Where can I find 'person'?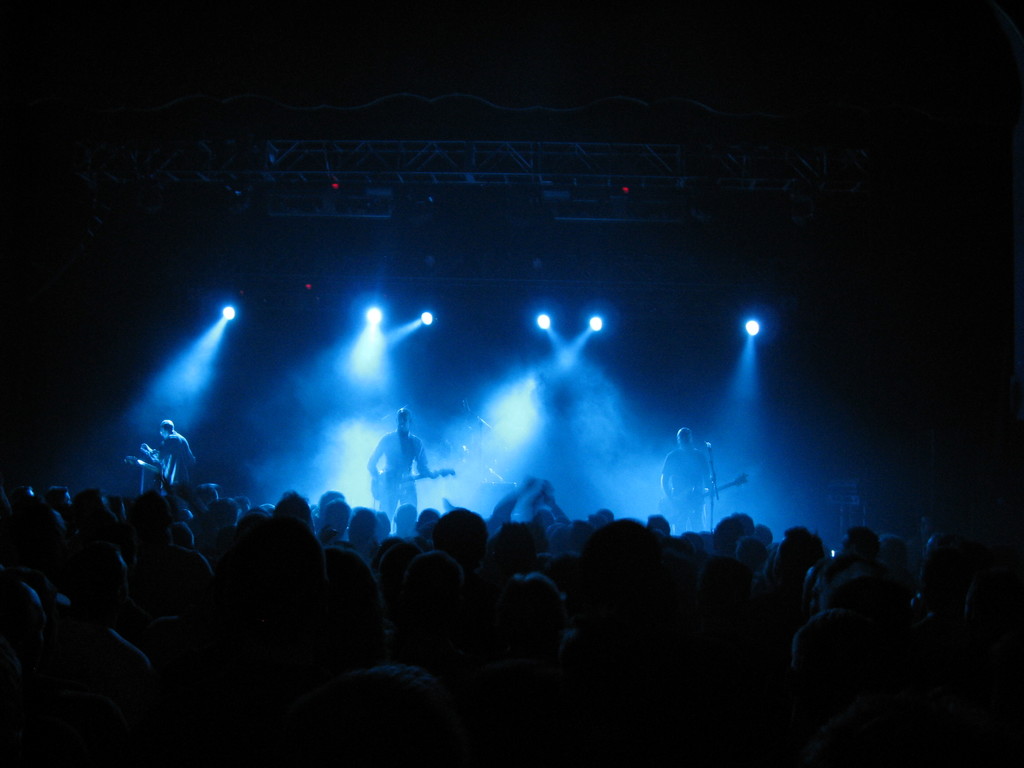
You can find it at select_region(144, 421, 192, 491).
